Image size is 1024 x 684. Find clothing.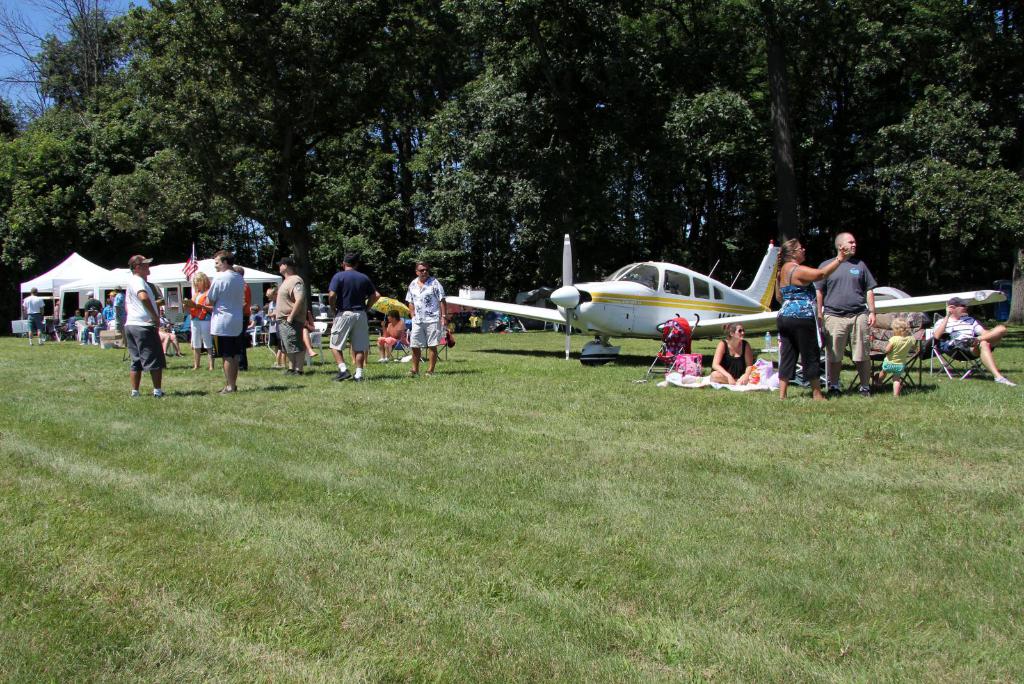
x1=120 y1=275 x2=169 y2=369.
